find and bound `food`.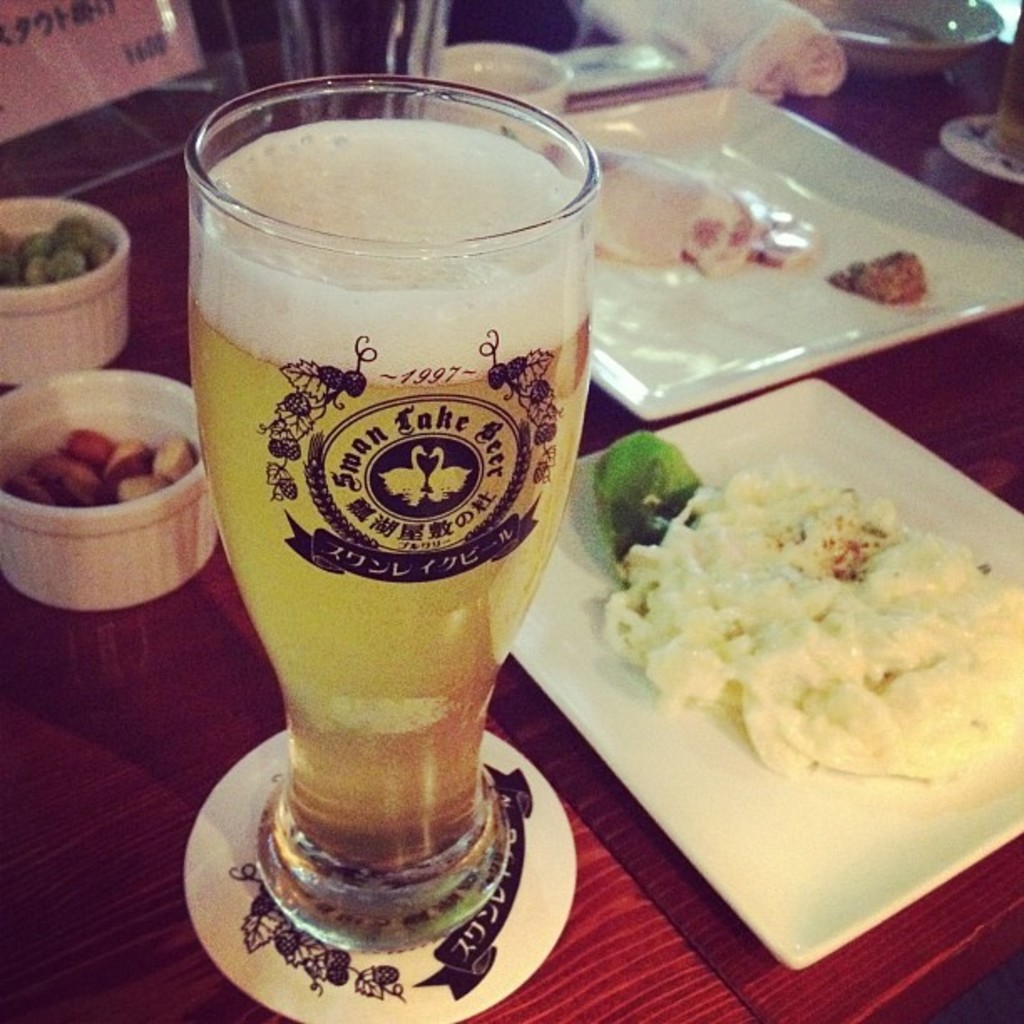
Bound: l=547, t=136, r=823, b=276.
